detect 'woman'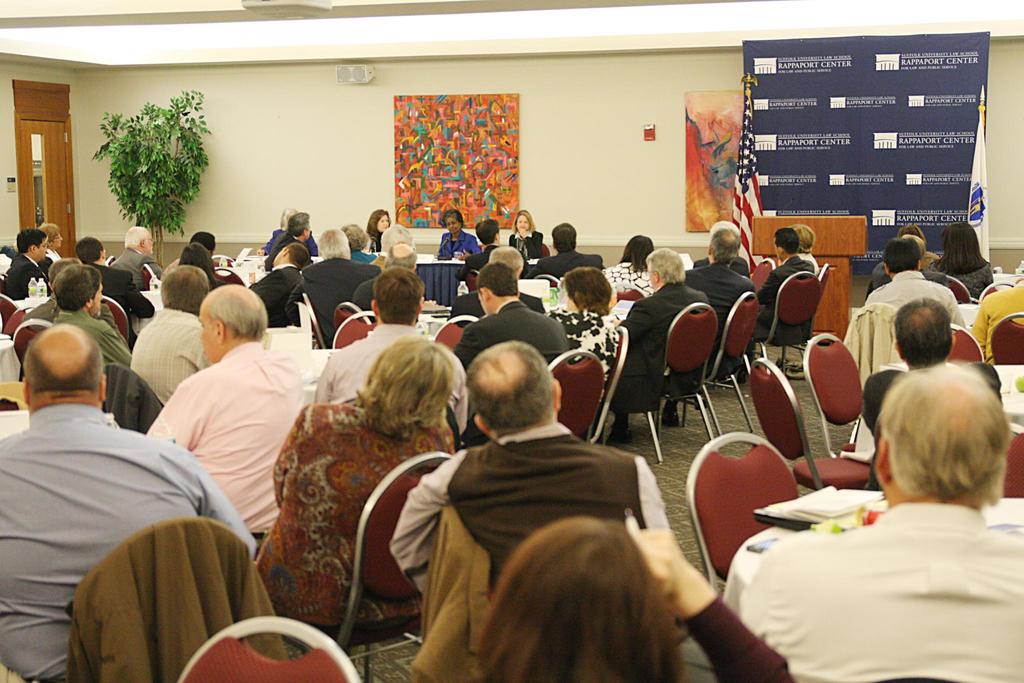
[476,515,798,682]
